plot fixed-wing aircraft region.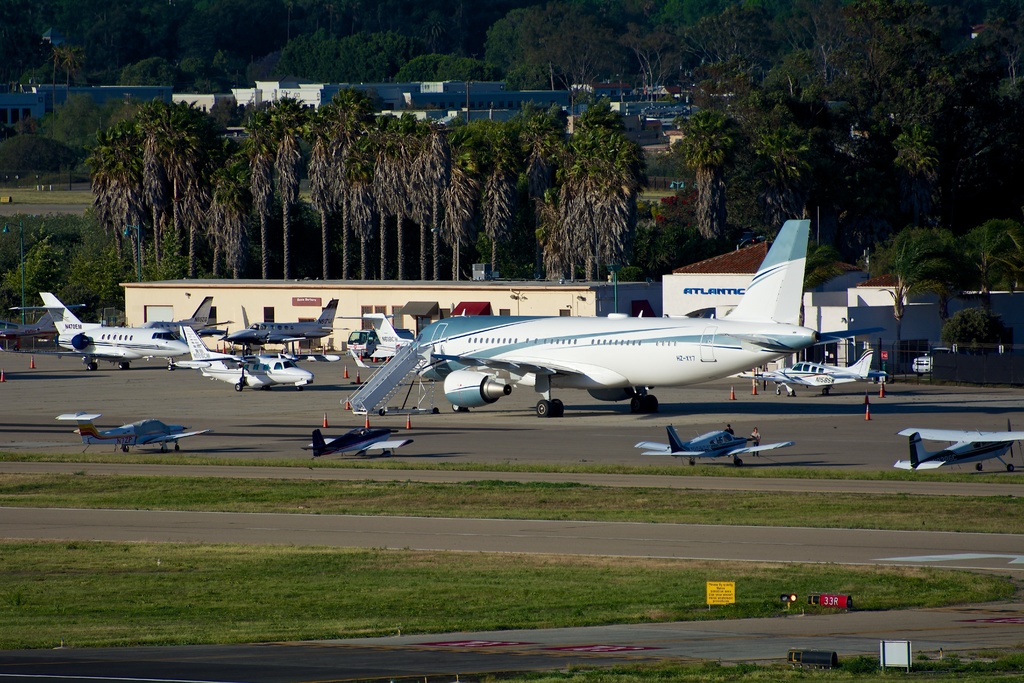
Plotted at detection(211, 295, 350, 343).
